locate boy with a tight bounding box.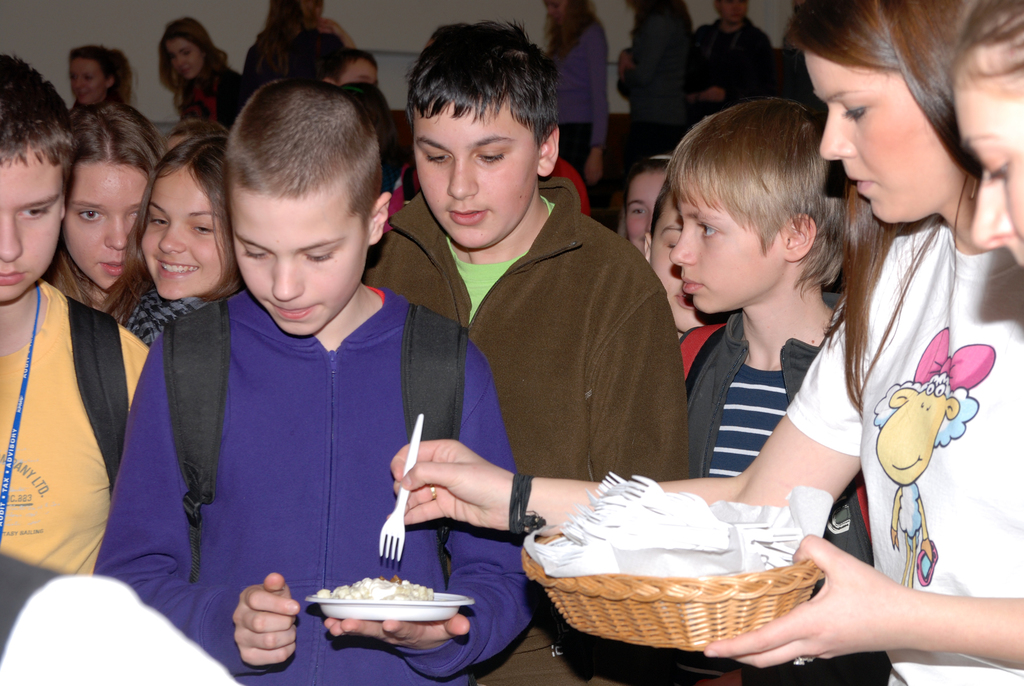
bbox=(360, 15, 680, 685).
